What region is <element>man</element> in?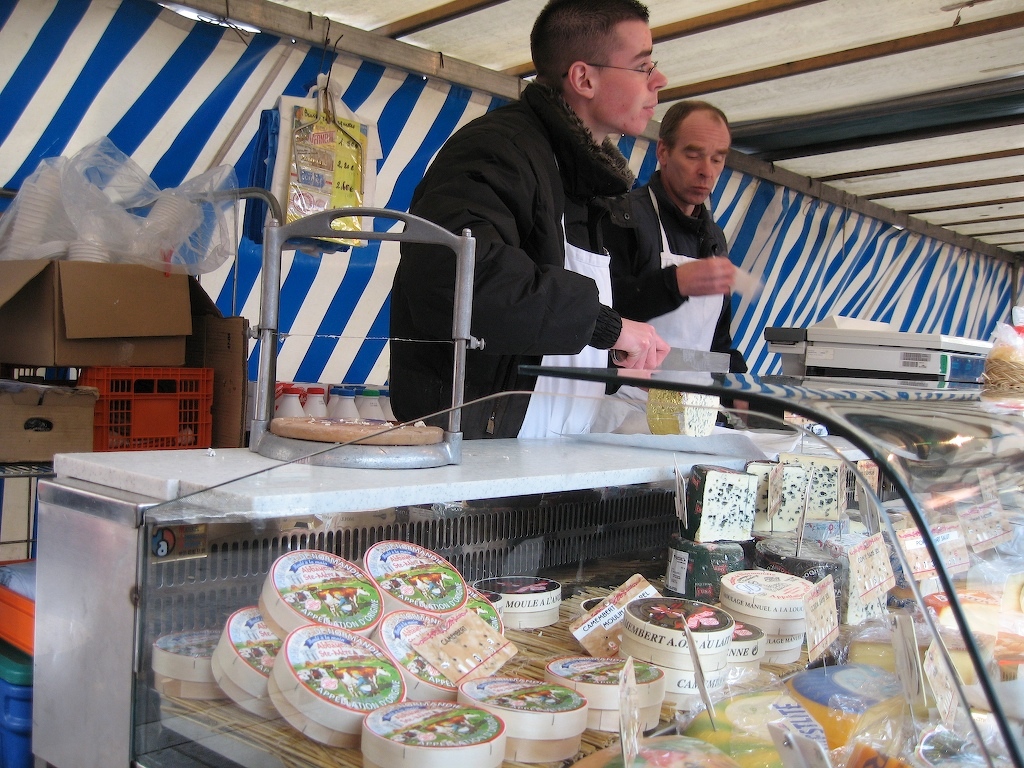
crop(629, 99, 755, 417).
